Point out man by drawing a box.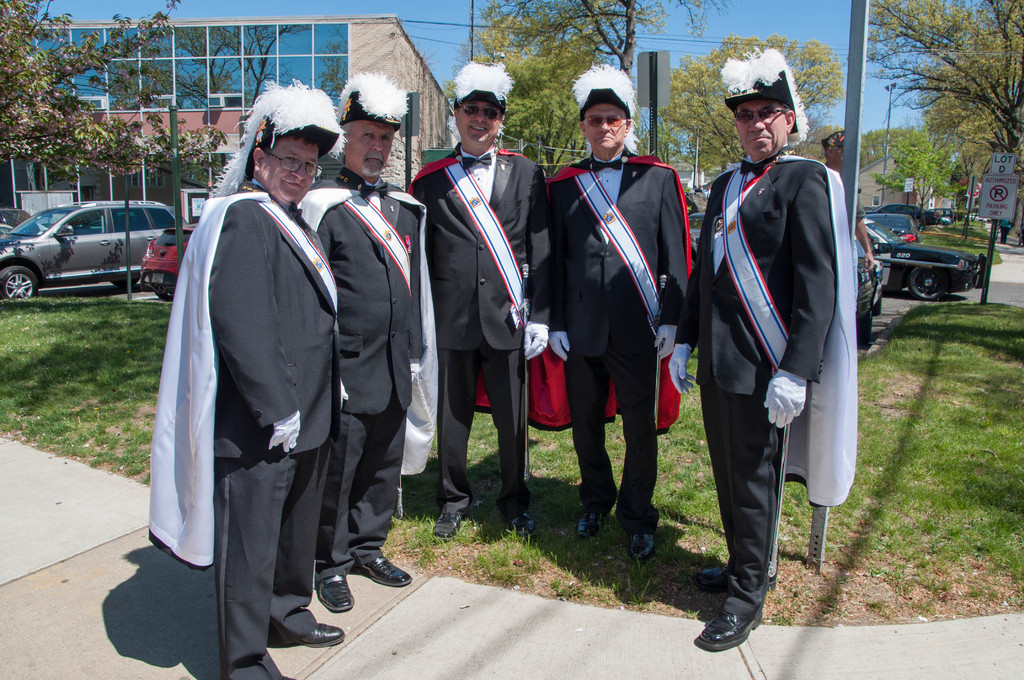
<region>826, 127, 875, 291</region>.
